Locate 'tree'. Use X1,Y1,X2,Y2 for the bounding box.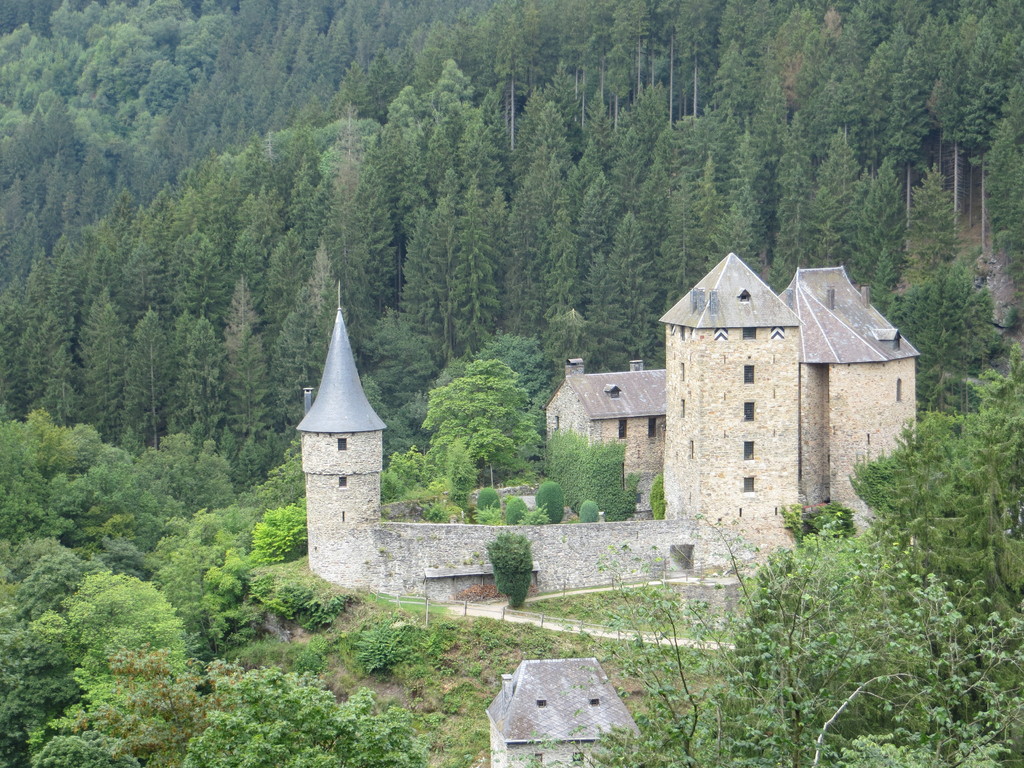
469,531,552,611.
